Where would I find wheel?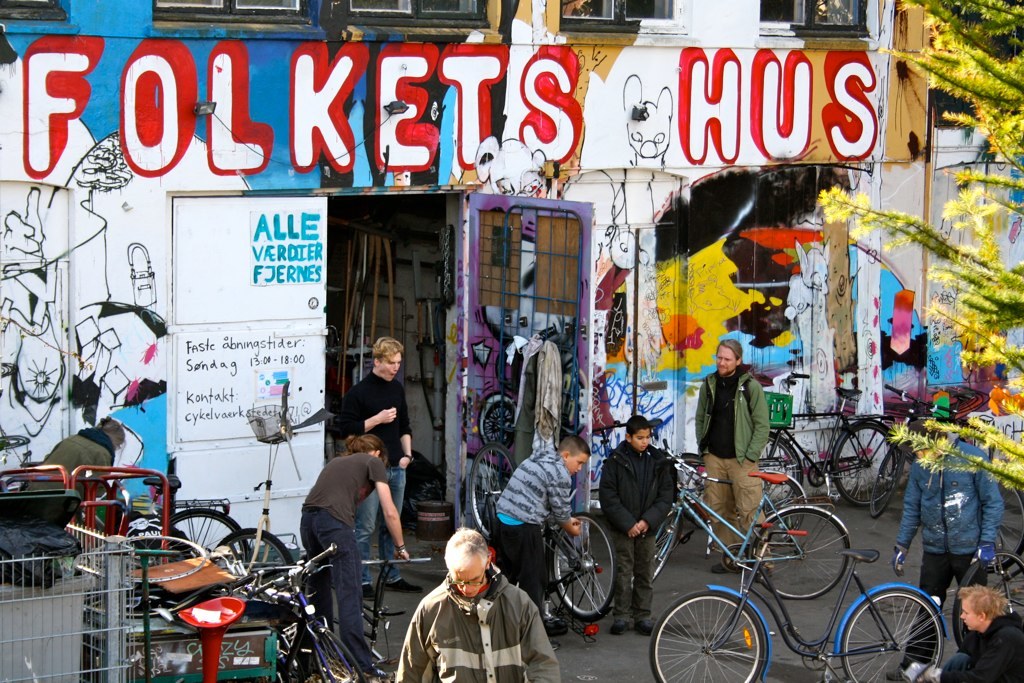
At [left=954, top=550, right=1023, bottom=650].
